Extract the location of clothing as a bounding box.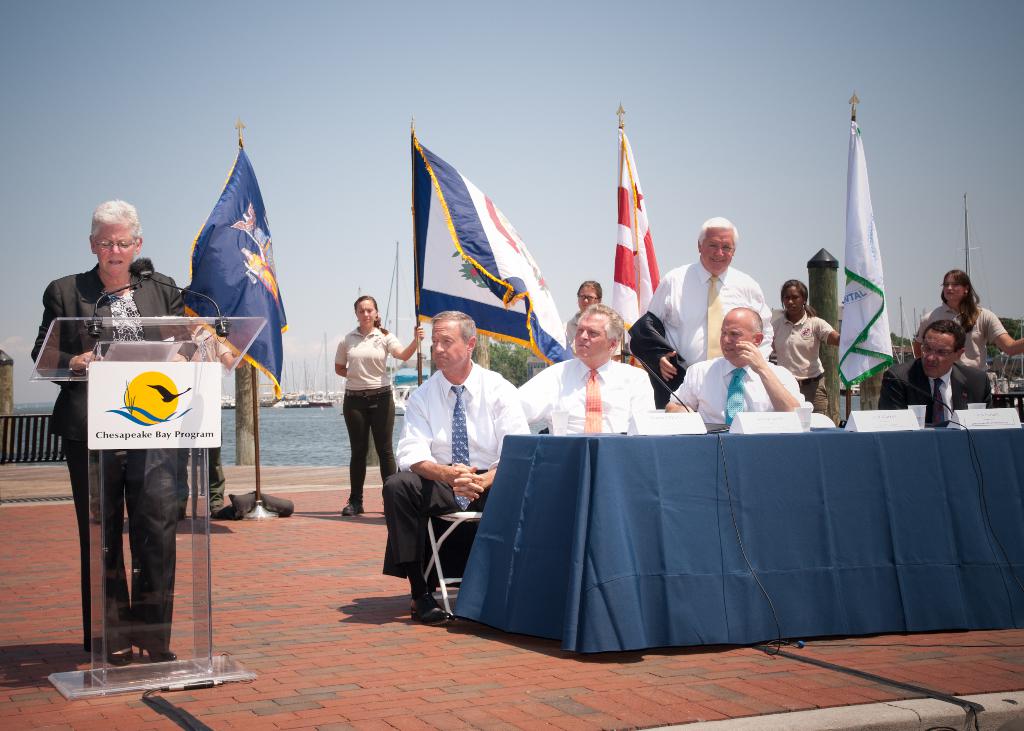
bbox=[337, 328, 400, 503].
